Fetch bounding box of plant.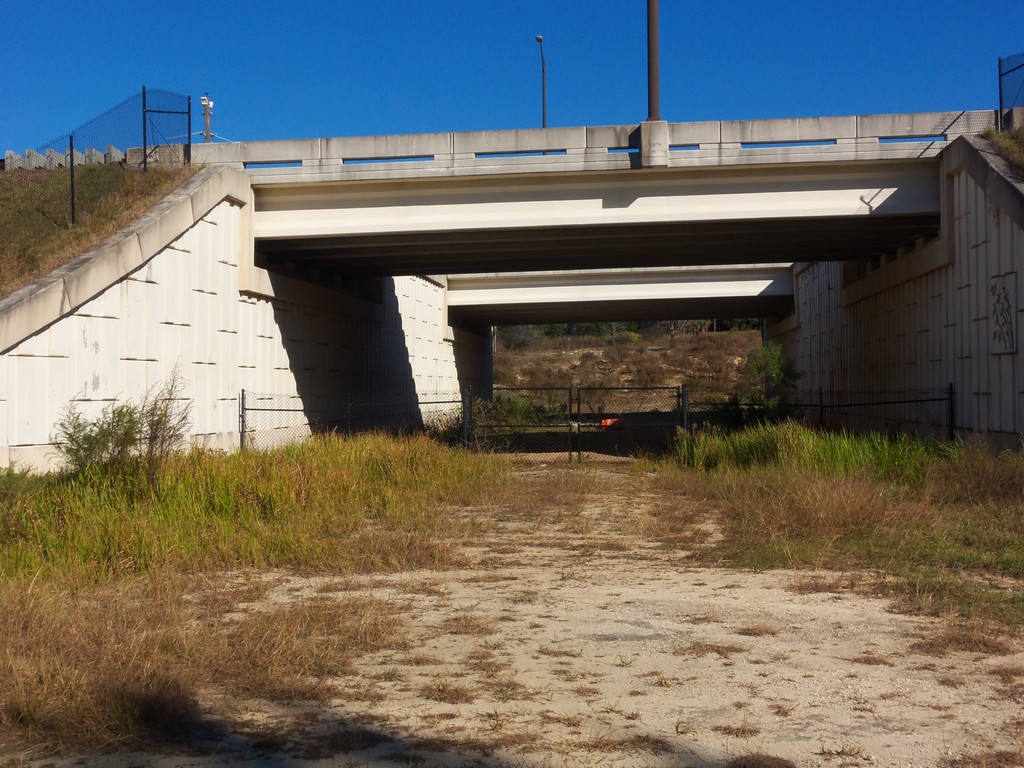
Bbox: x1=989 y1=664 x2=1022 y2=680.
